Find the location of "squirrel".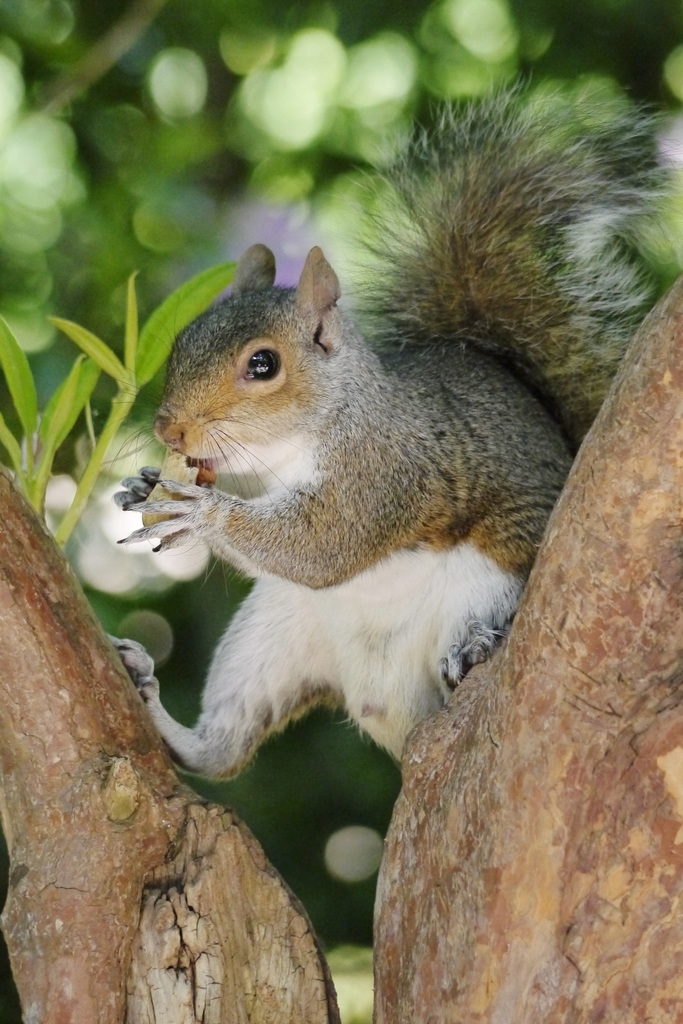
Location: detection(92, 76, 682, 777).
